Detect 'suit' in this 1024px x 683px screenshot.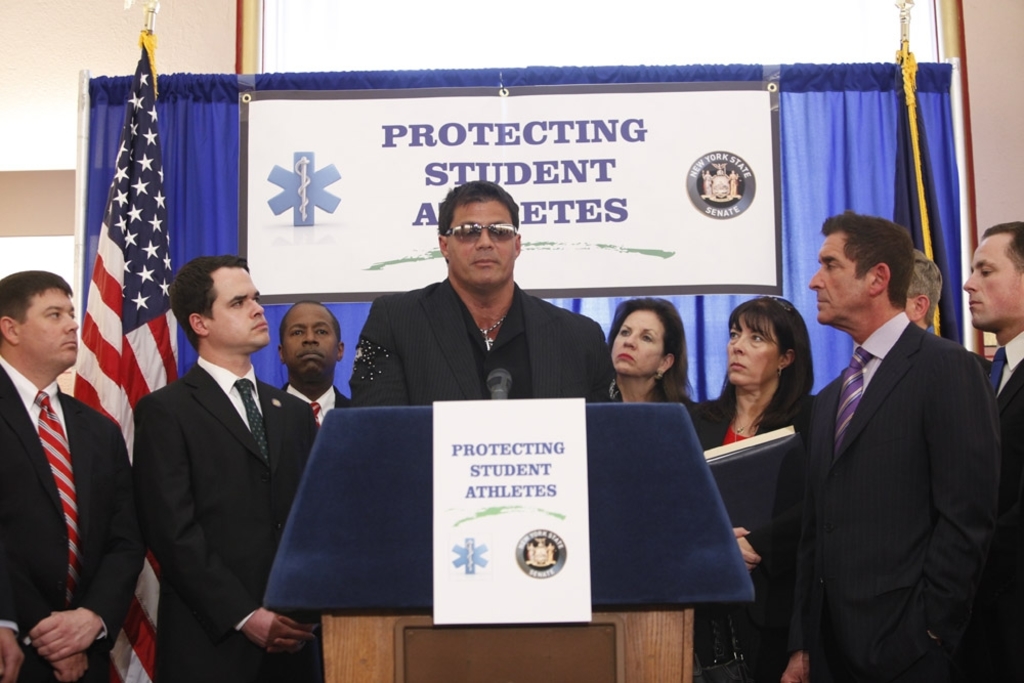
Detection: pyautogui.locateOnScreen(780, 212, 1002, 678).
